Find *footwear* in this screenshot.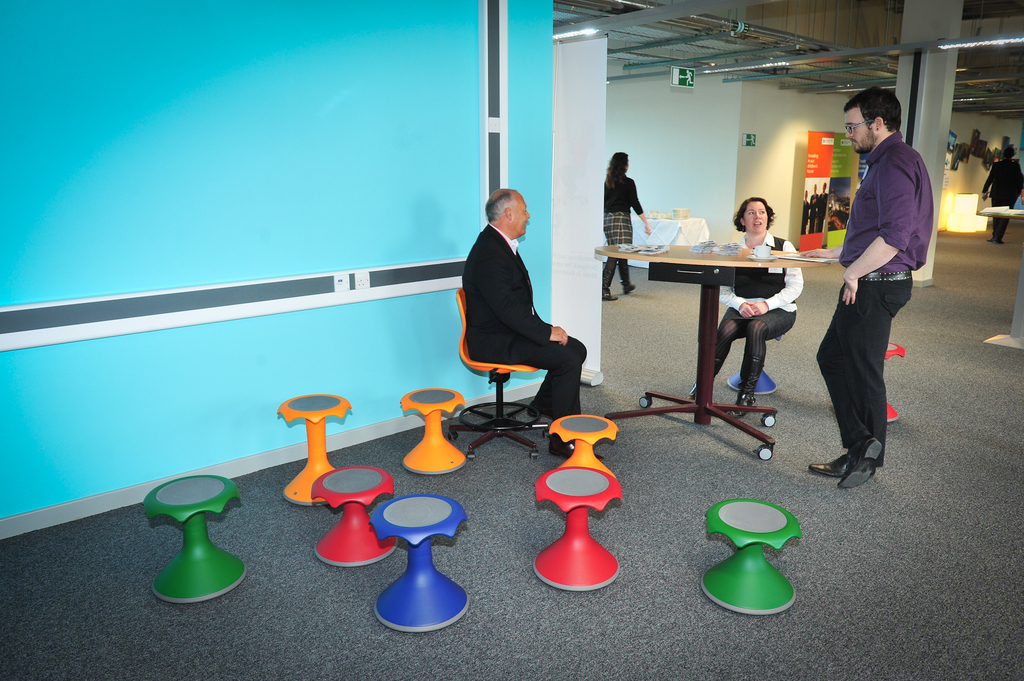
The bounding box for *footwear* is crop(815, 412, 893, 488).
